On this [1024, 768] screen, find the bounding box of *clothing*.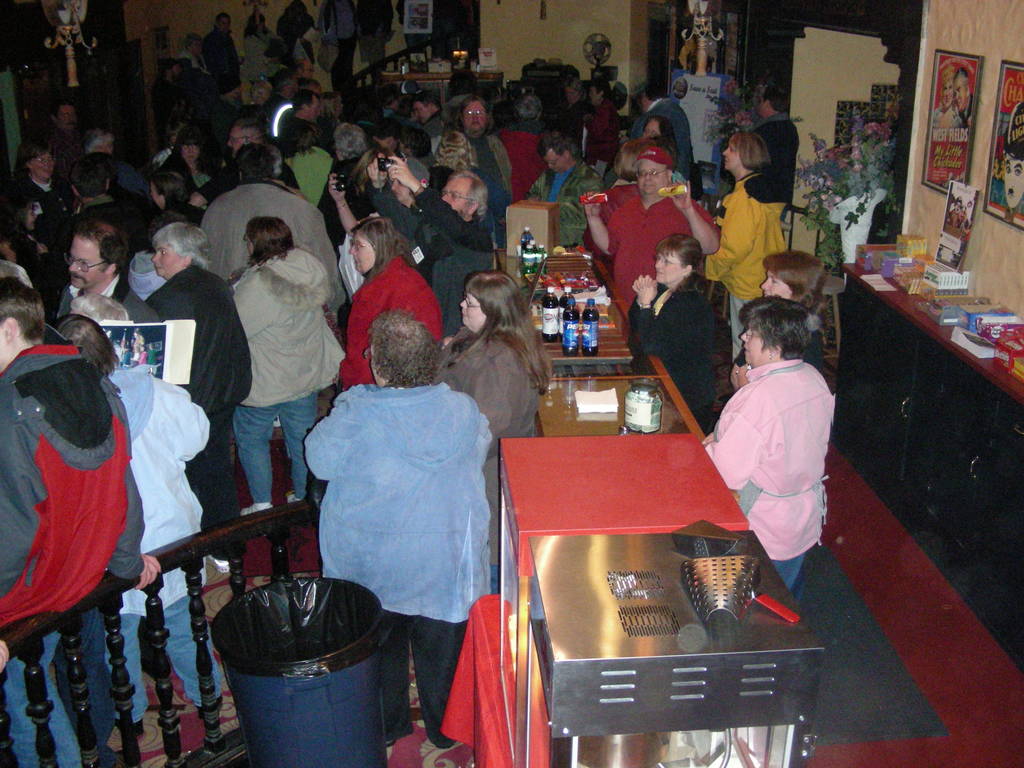
Bounding box: [12, 324, 159, 651].
